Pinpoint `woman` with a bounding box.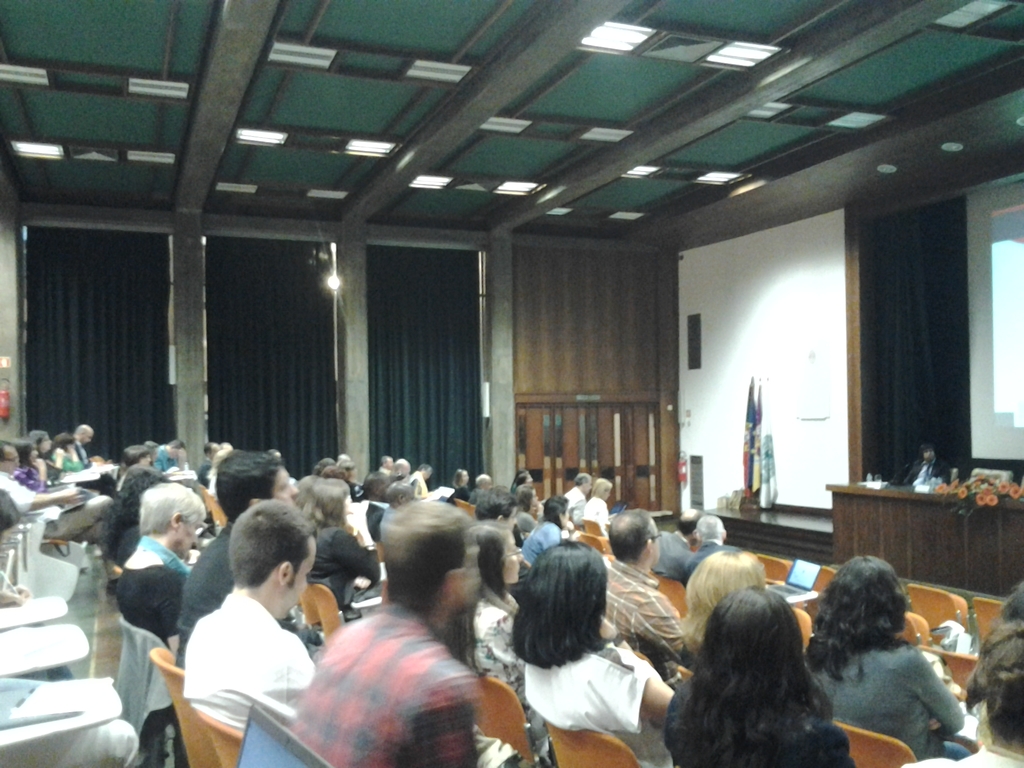
(x1=666, y1=579, x2=911, y2=767).
